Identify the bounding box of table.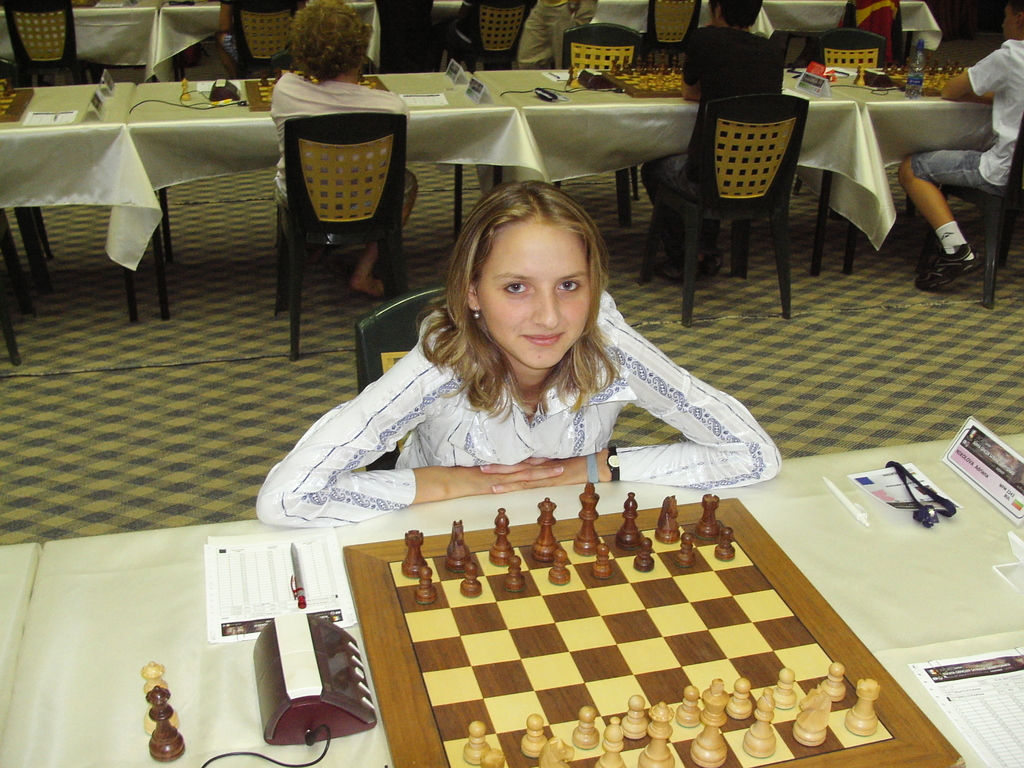
select_region(818, 74, 998, 284).
